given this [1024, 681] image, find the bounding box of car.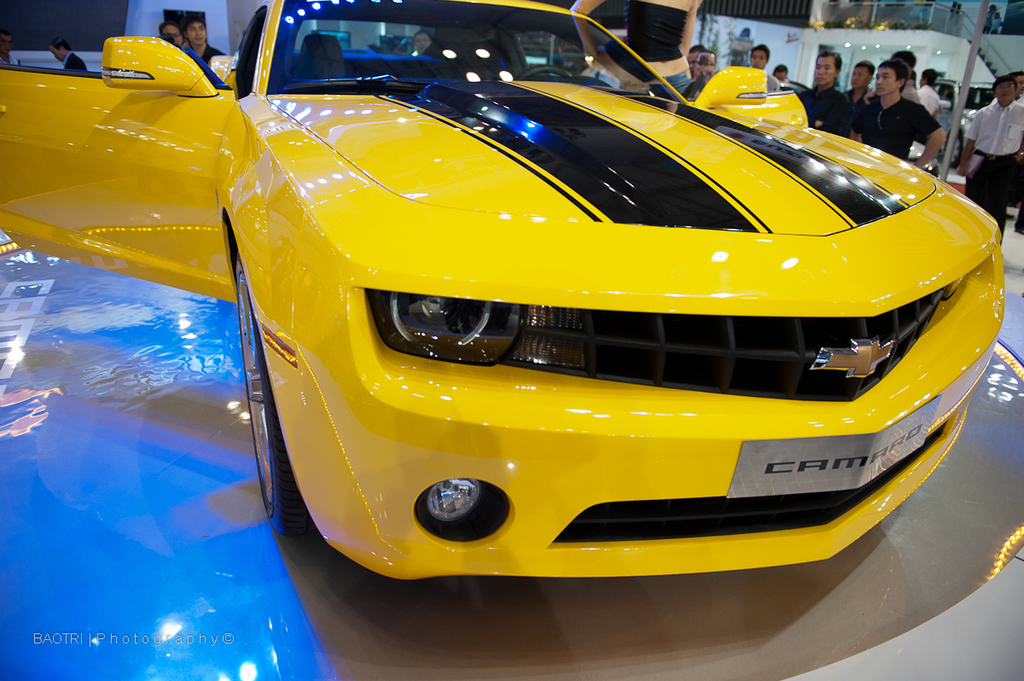
detection(933, 76, 992, 167).
